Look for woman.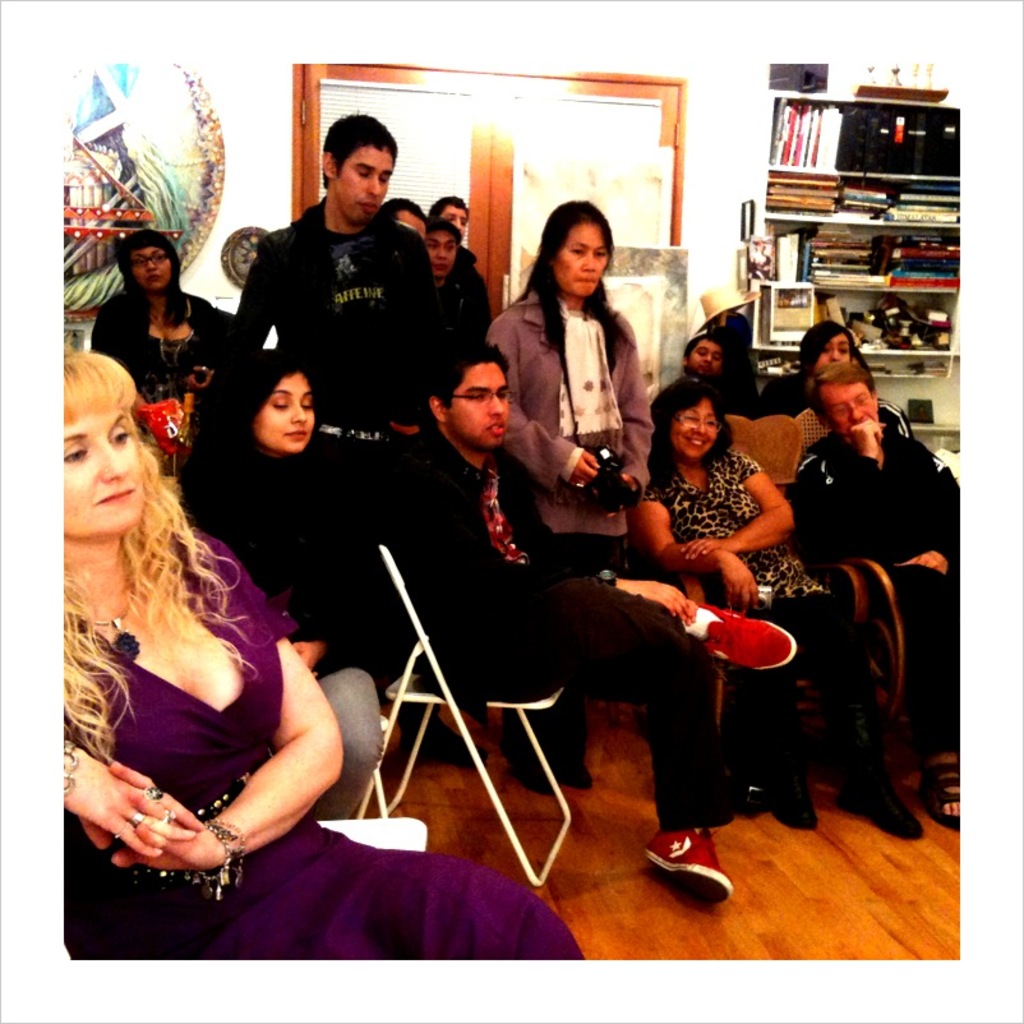
Found: [left=489, top=198, right=656, bottom=576].
